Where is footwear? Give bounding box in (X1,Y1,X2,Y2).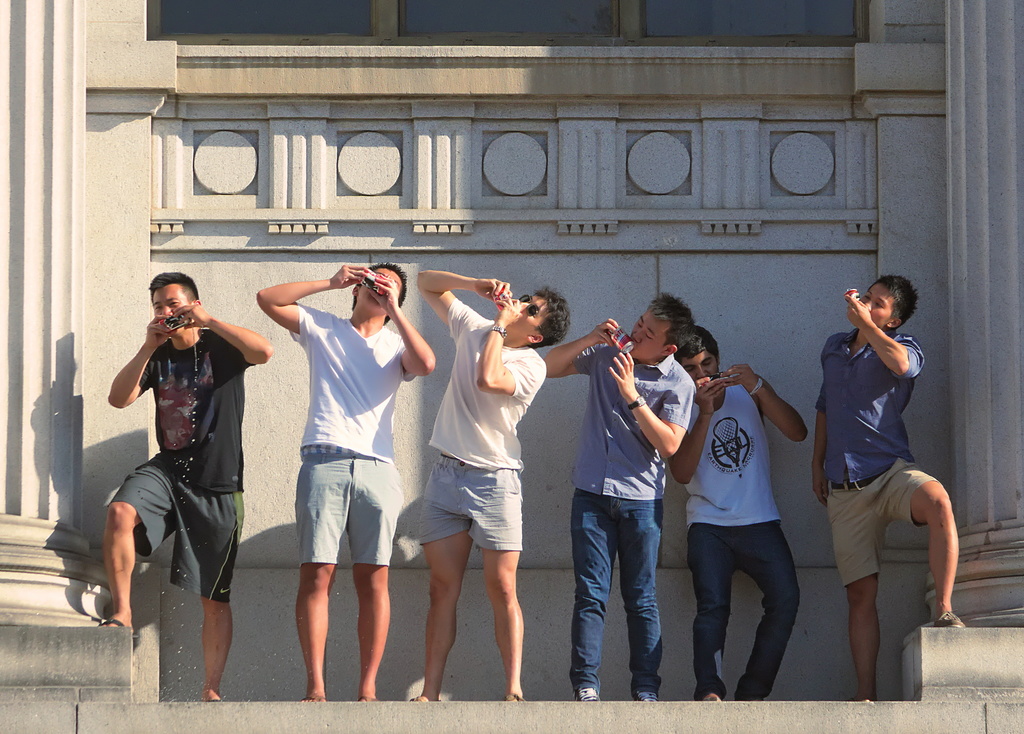
(95,618,141,641).
